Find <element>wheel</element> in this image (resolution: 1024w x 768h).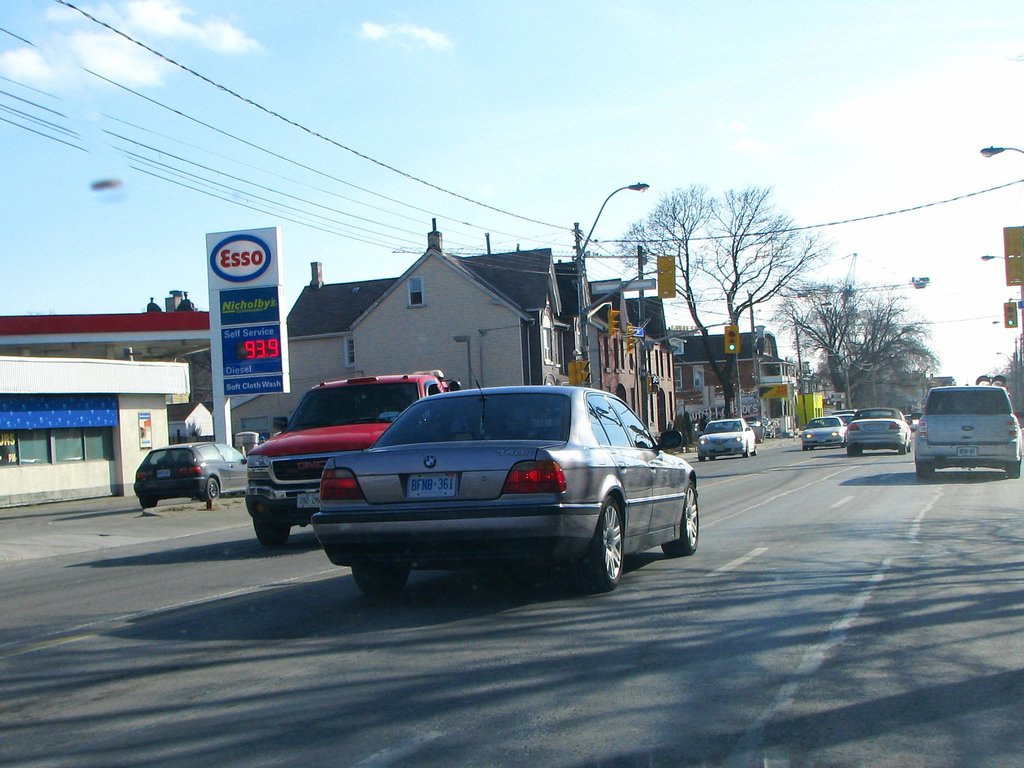
locate(915, 463, 931, 479).
